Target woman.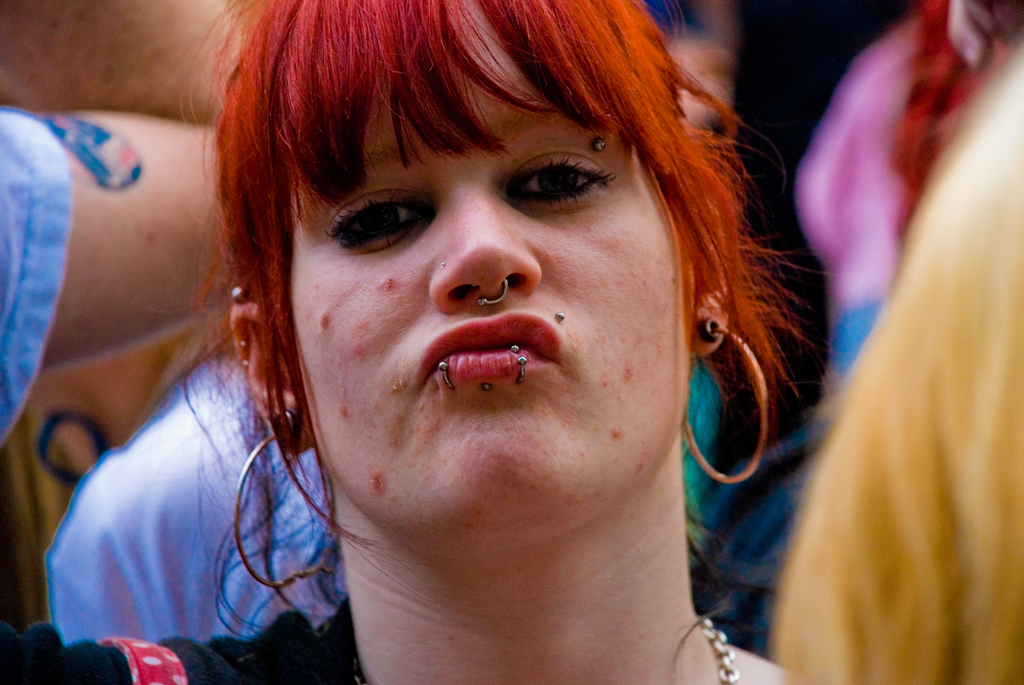
Target region: l=758, t=35, r=1023, b=684.
